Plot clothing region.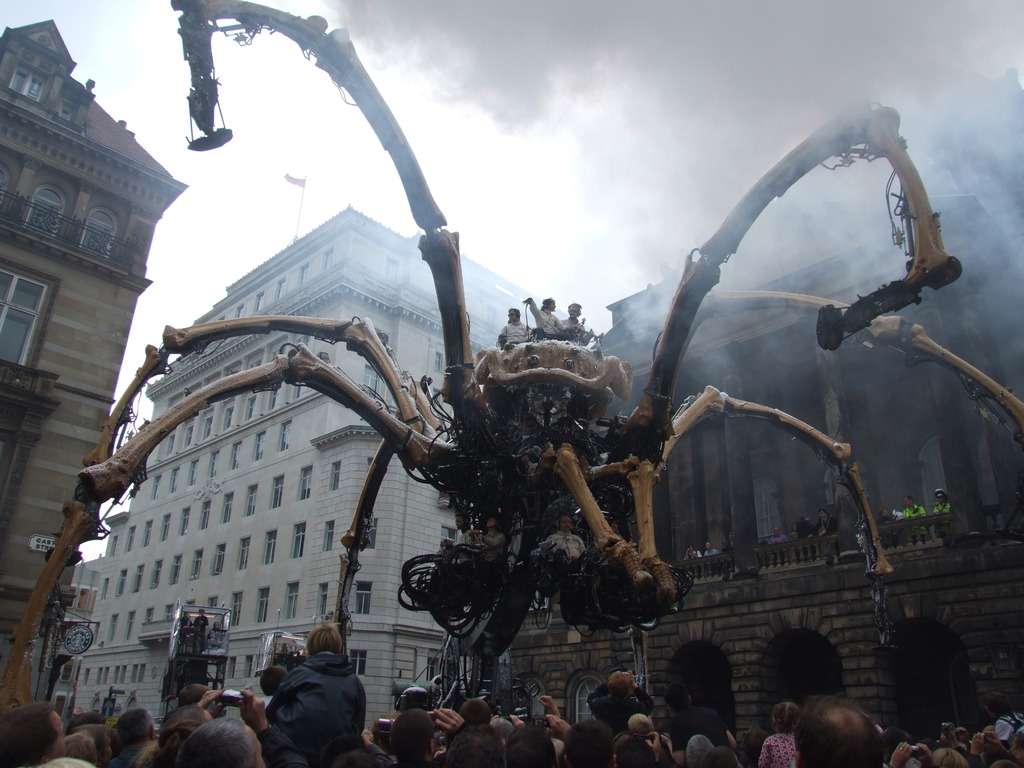
Plotted at rect(932, 503, 954, 540).
